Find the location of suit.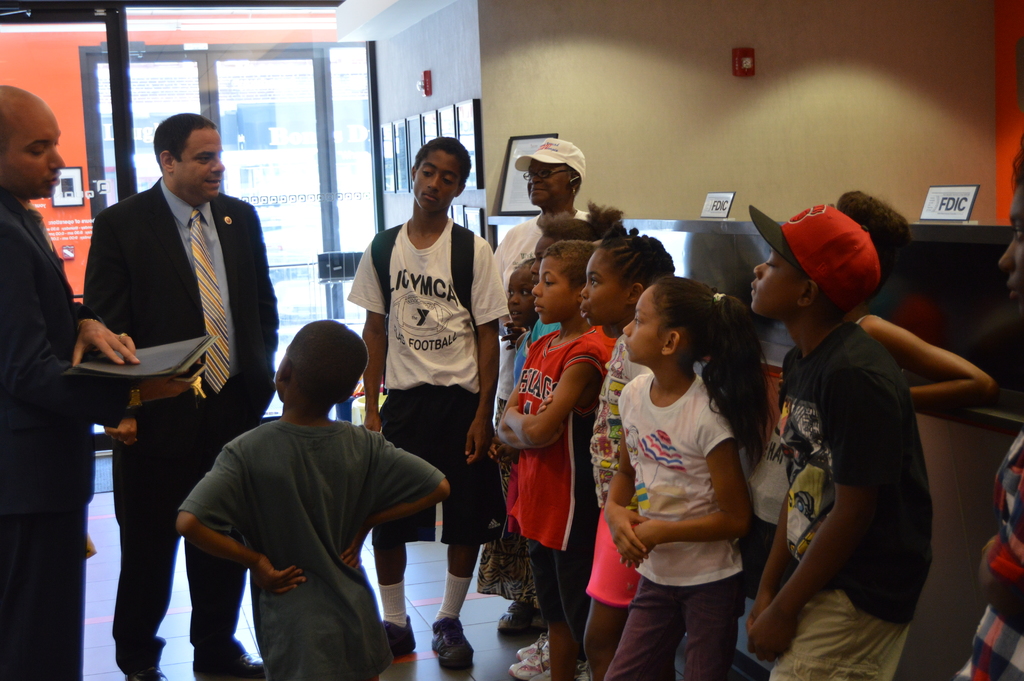
Location: Rect(74, 127, 268, 638).
